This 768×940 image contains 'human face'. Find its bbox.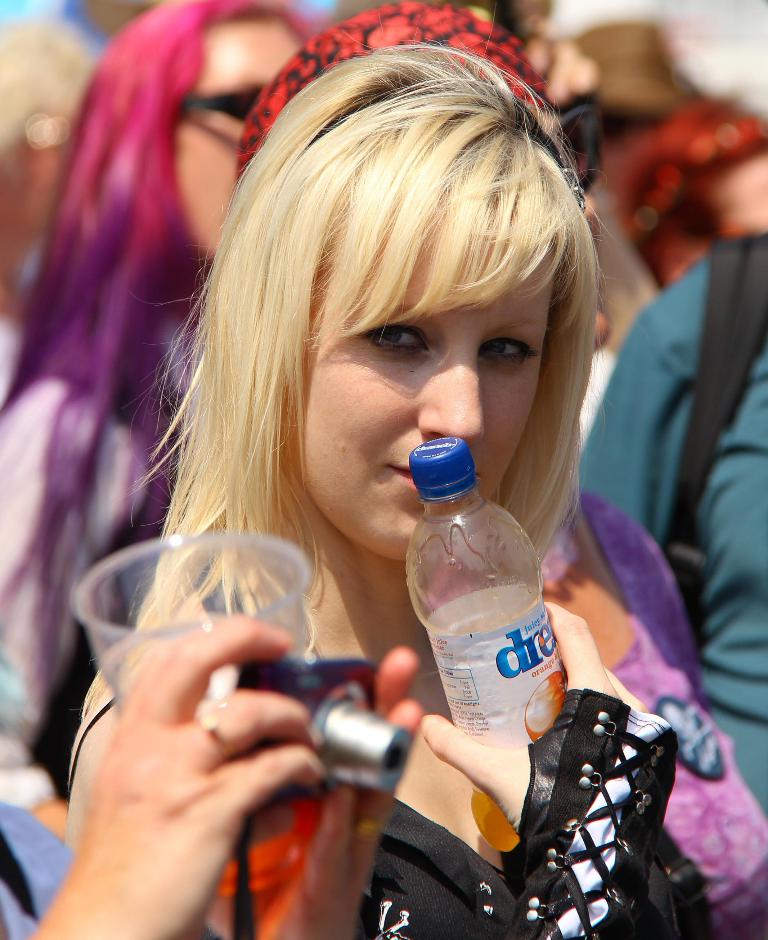
[298,265,553,564].
